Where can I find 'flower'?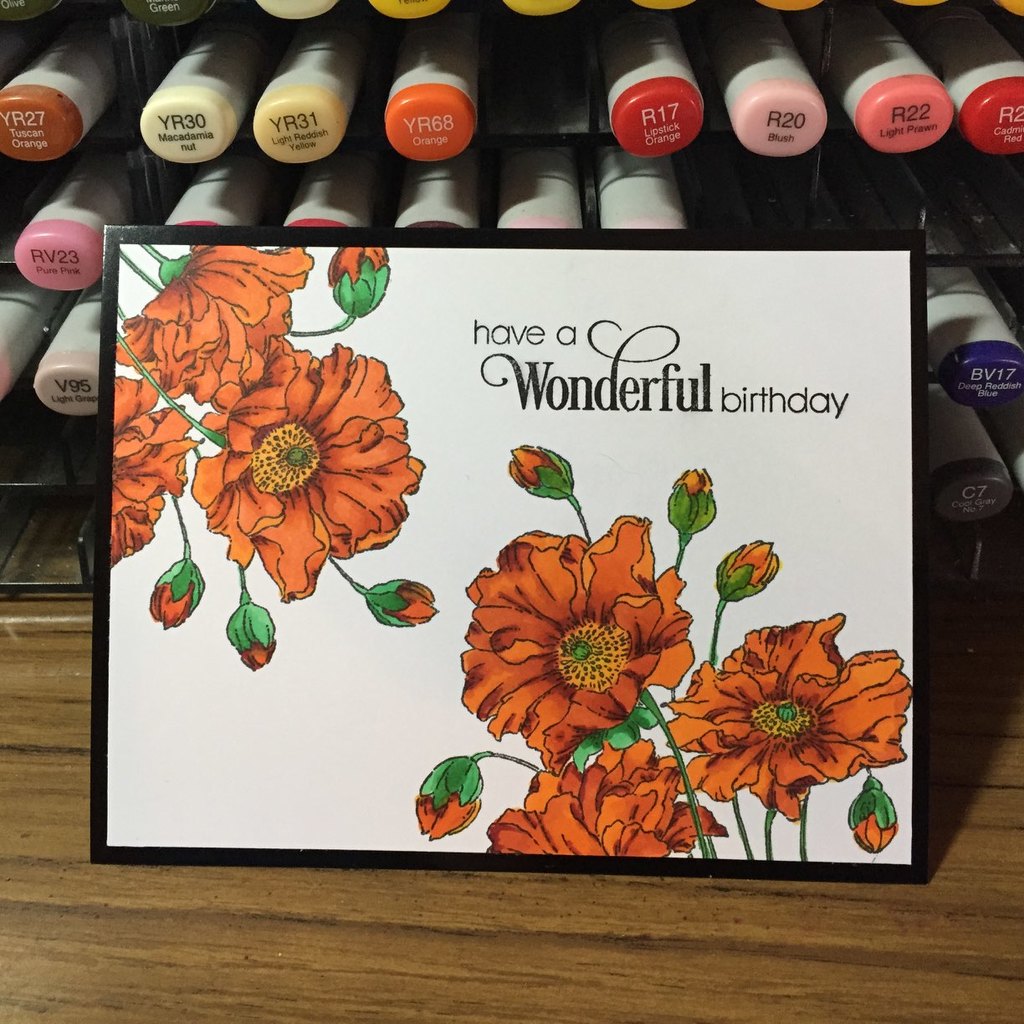
You can find it at <region>113, 363, 202, 571</region>.
